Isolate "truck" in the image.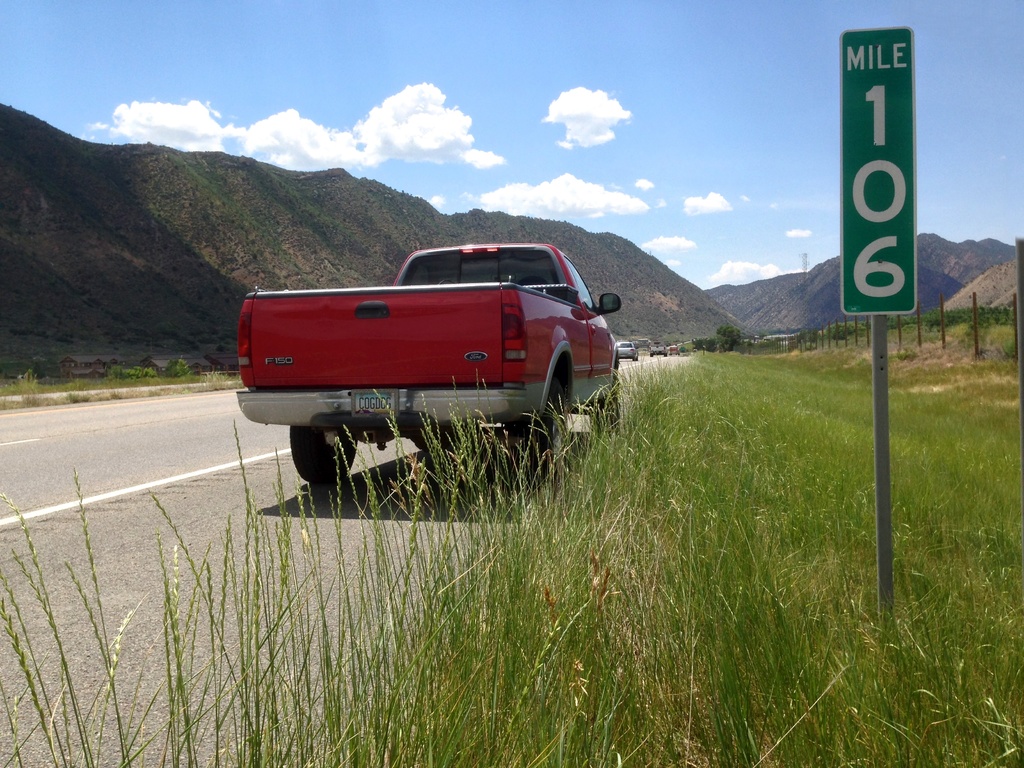
Isolated region: BBox(211, 253, 623, 470).
